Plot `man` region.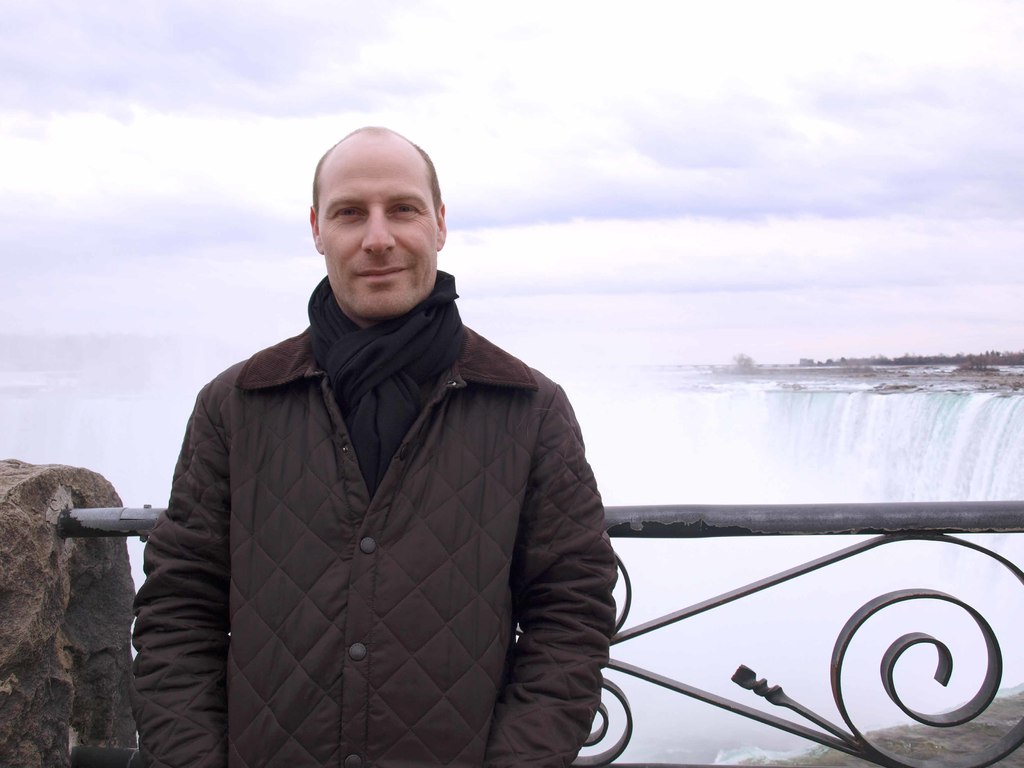
Plotted at (left=124, top=117, right=608, bottom=767).
